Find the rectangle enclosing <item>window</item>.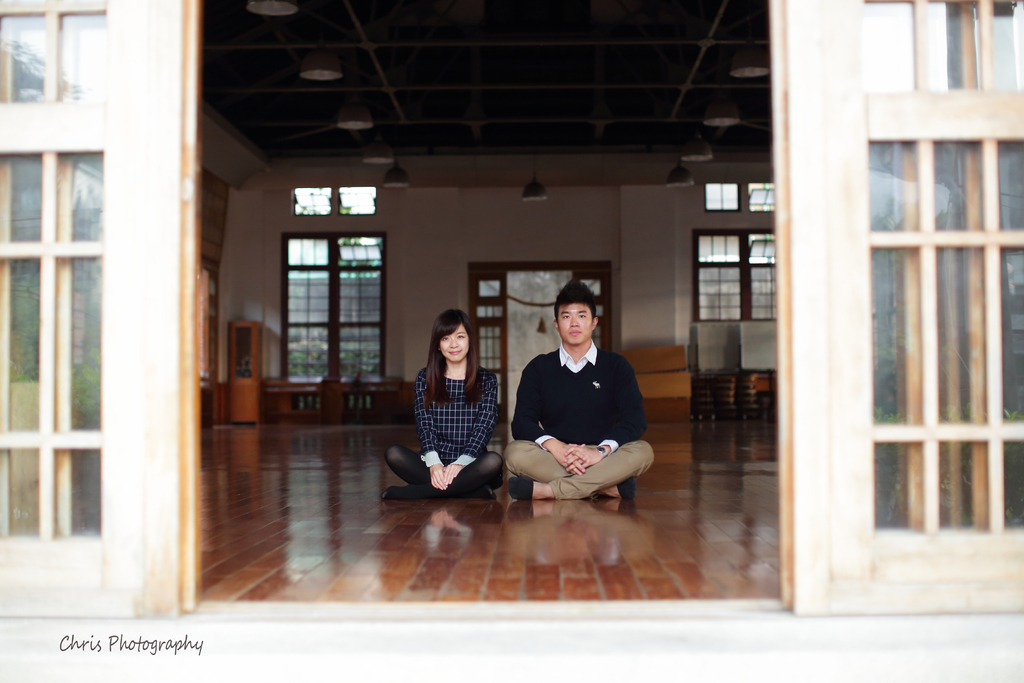
detection(706, 182, 742, 211).
